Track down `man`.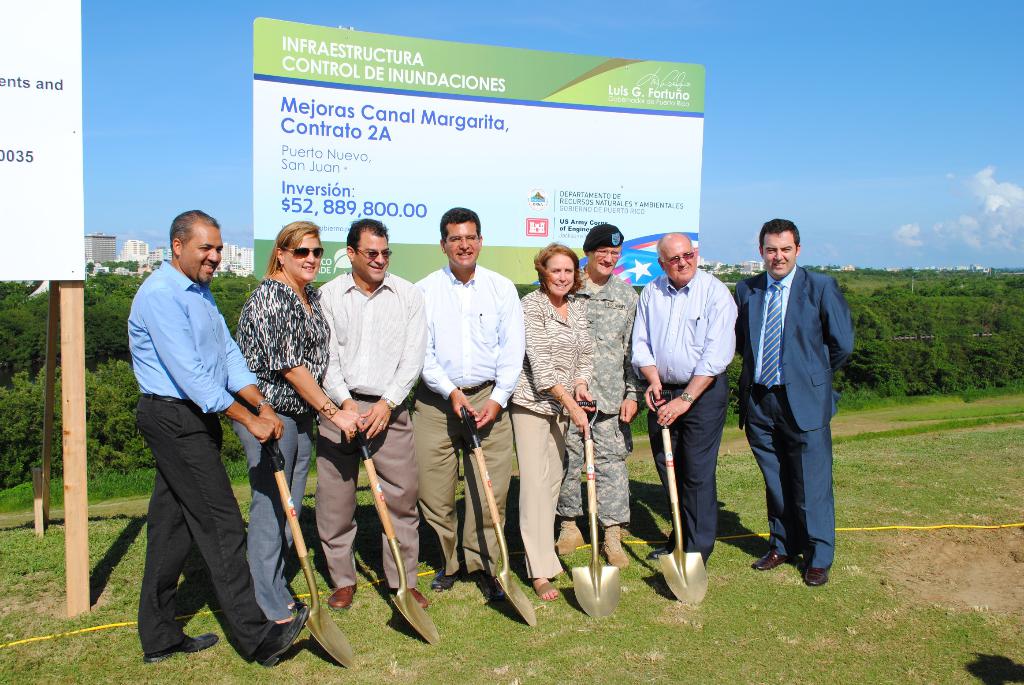
Tracked to locate(552, 223, 646, 569).
